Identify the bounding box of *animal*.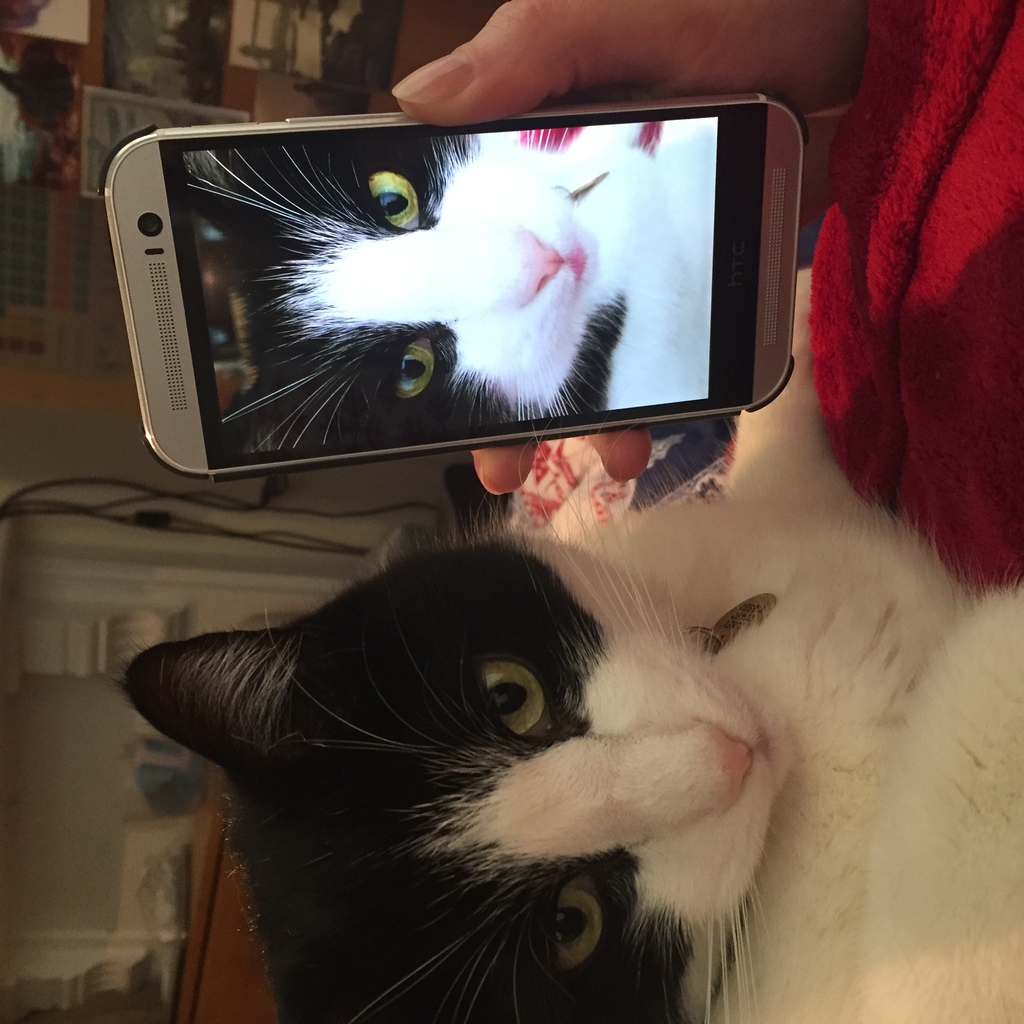
select_region(186, 118, 711, 449).
